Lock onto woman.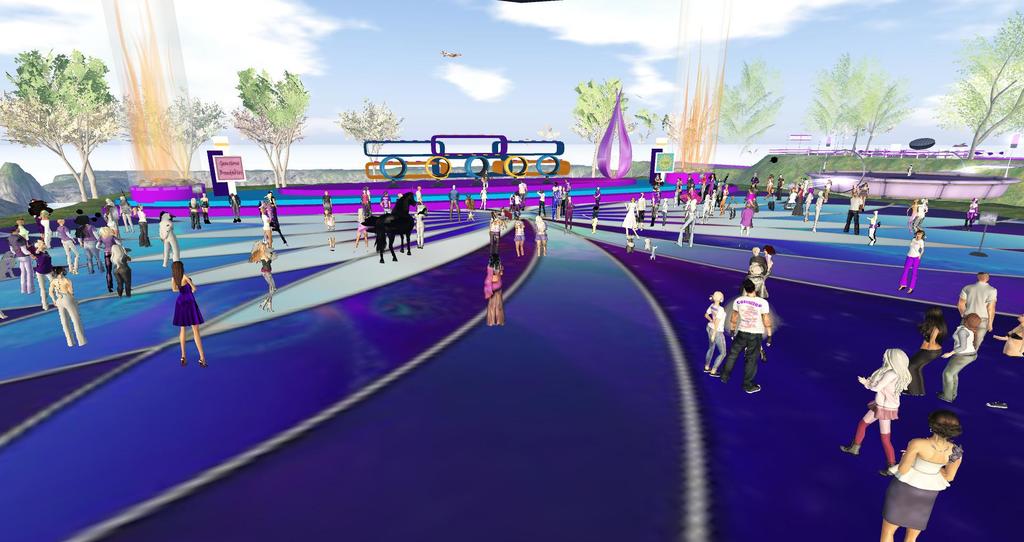
Locked: bbox=[625, 199, 639, 238].
